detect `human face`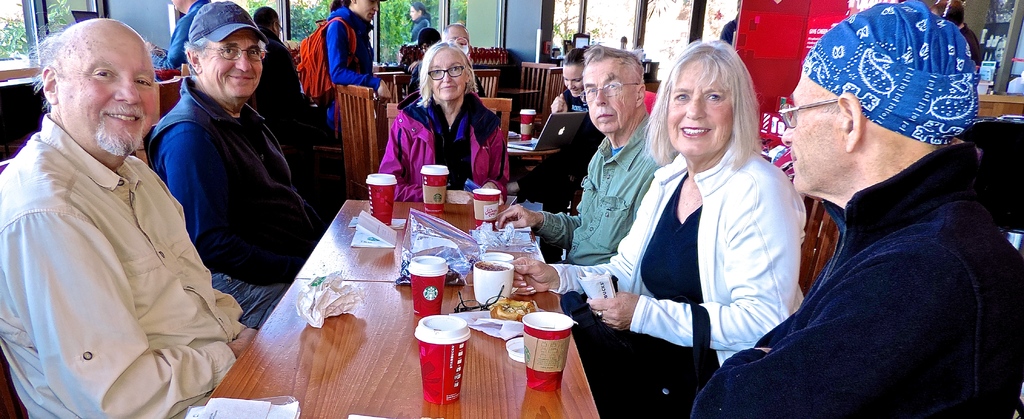
(left=663, top=58, right=735, bottom=152)
